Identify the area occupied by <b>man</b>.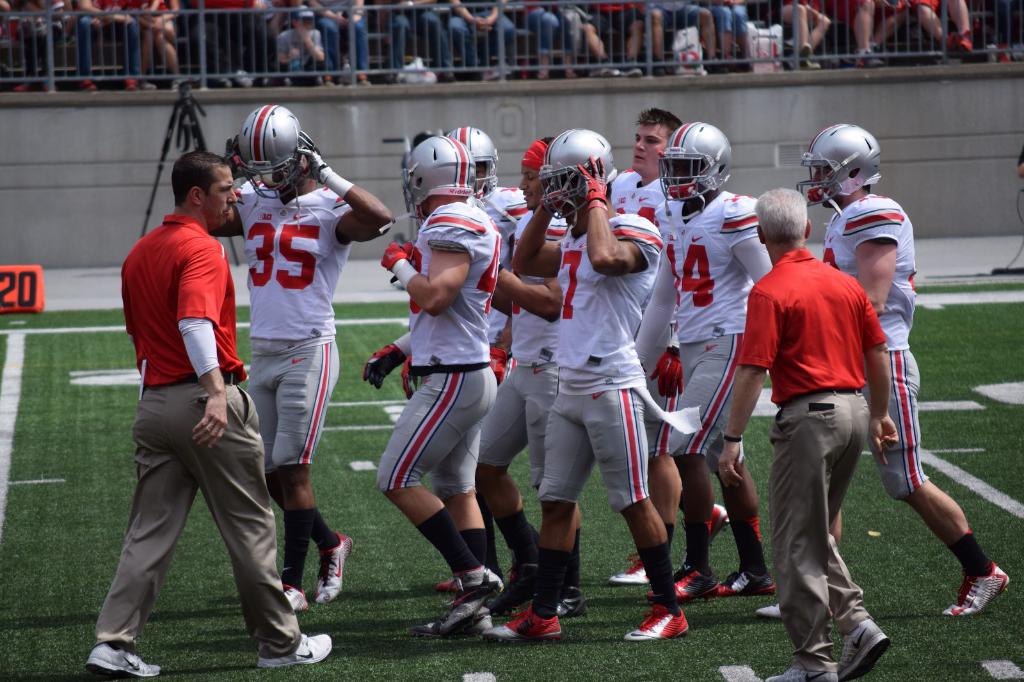
Area: 392:0:456:84.
